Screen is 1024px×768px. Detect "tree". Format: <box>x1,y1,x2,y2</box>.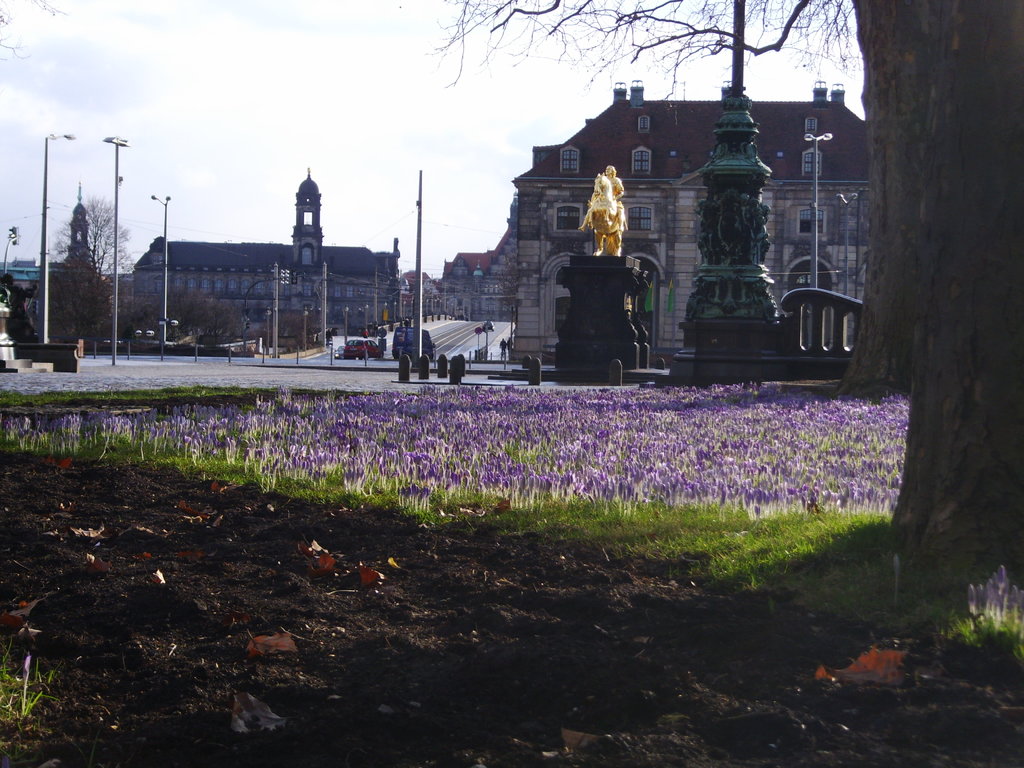
<box>50,196,140,348</box>.
